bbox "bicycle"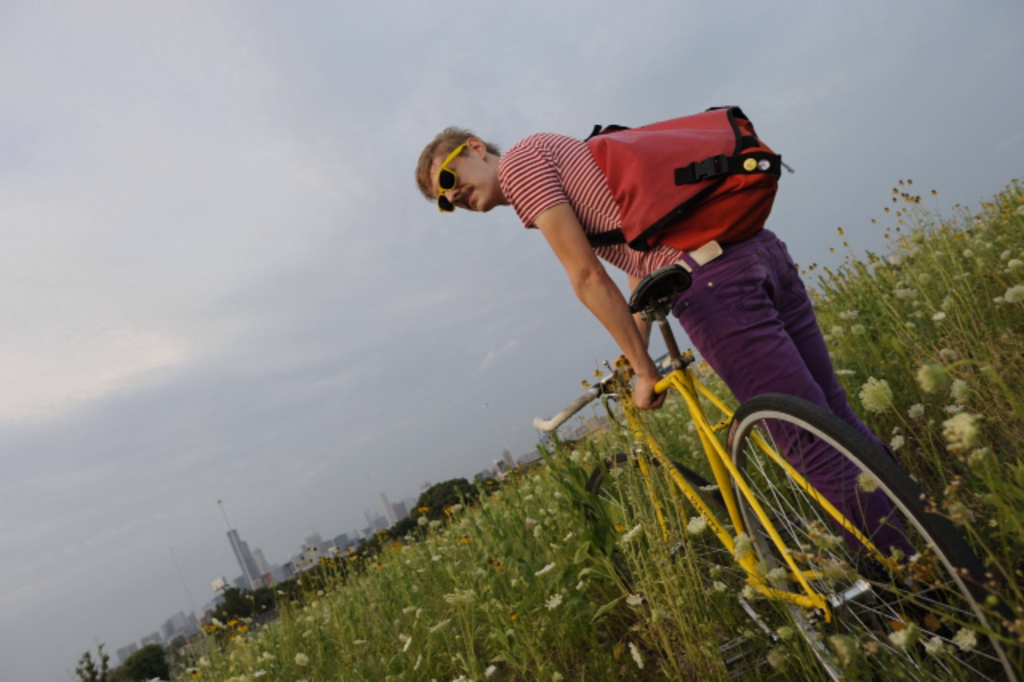
Rect(528, 263, 1021, 679)
